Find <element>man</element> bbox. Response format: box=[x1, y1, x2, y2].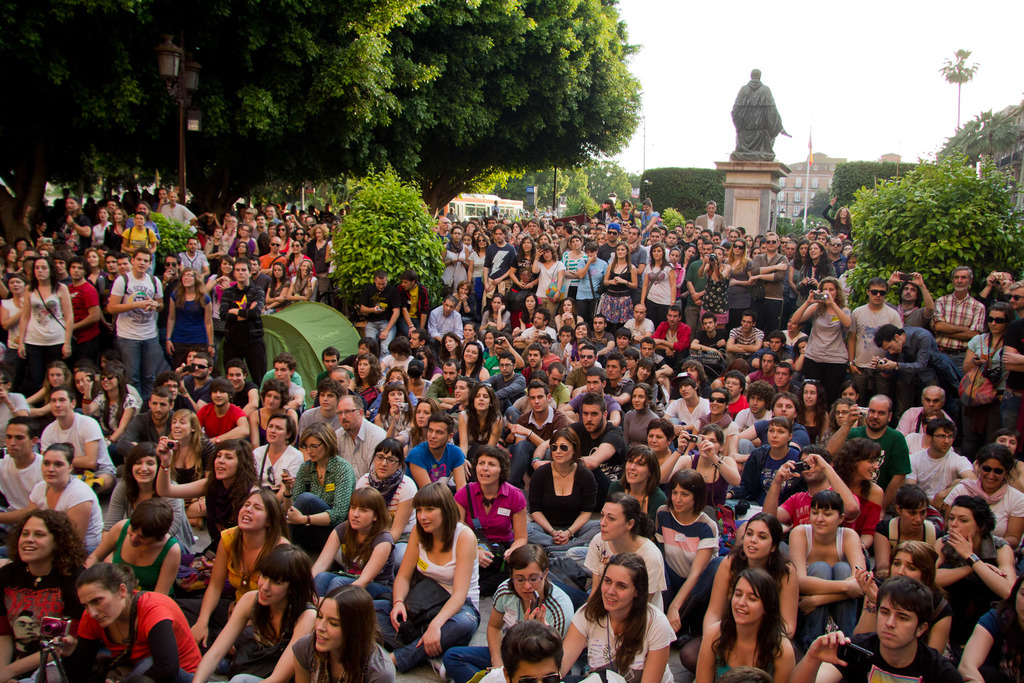
box=[356, 270, 403, 362].
